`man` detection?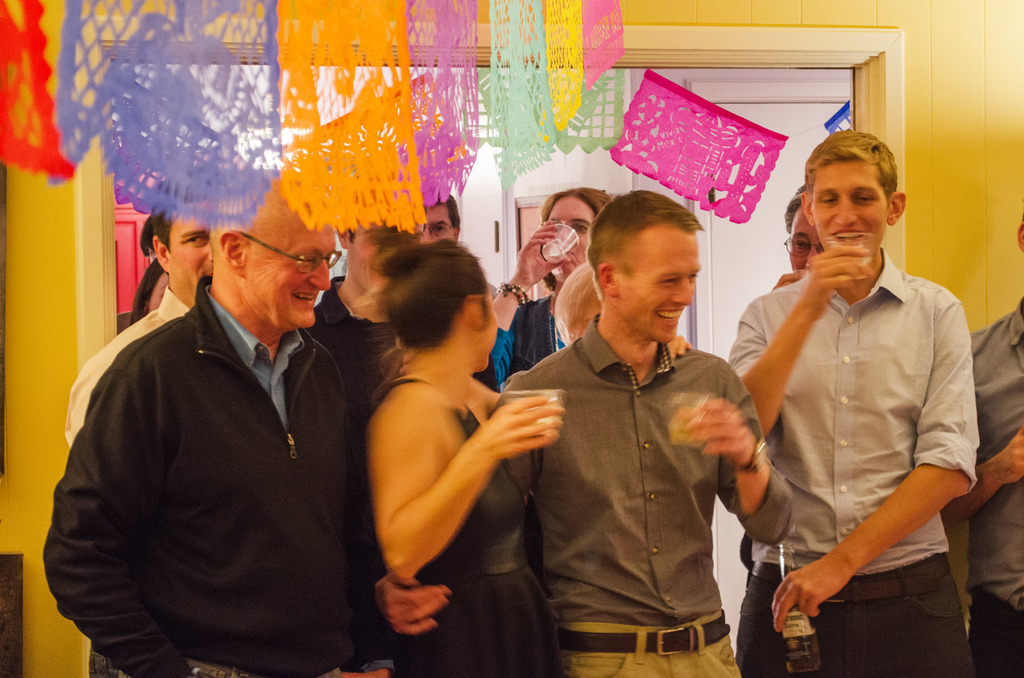
bbox=[419, 190, 461, 249]
